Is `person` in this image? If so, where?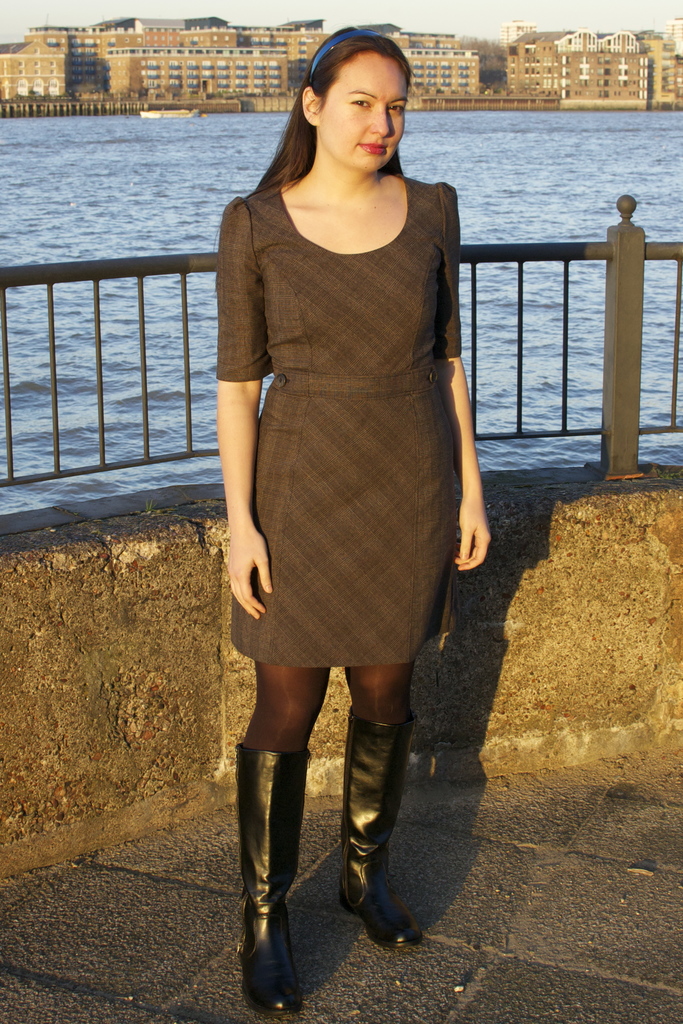
Yes, at 217 28 491 1016.
